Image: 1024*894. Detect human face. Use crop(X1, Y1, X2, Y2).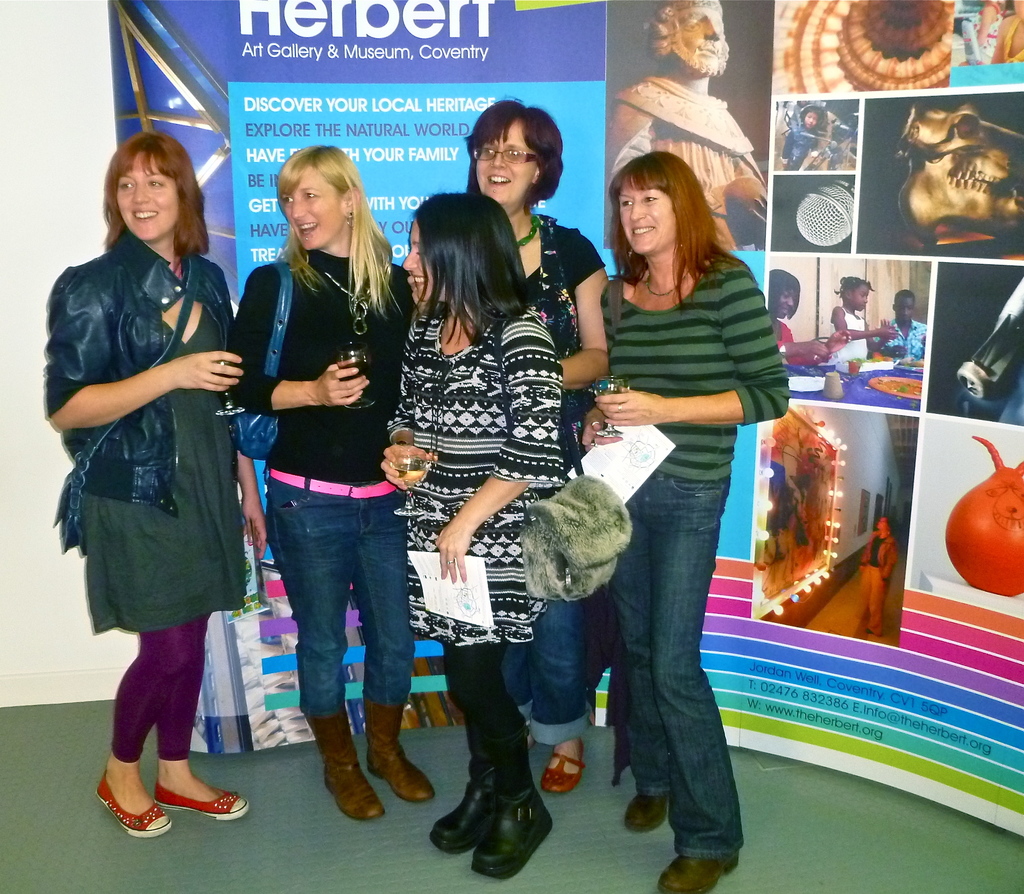
crop(614, 175, 682, 253).
